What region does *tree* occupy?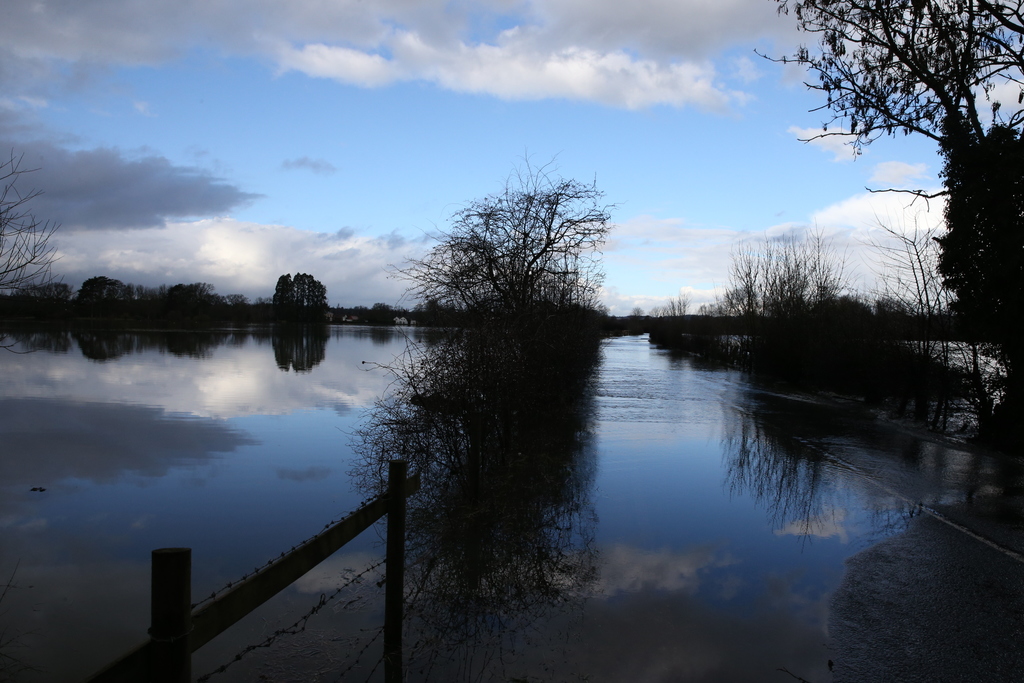
[463, 233, 564, 333].
